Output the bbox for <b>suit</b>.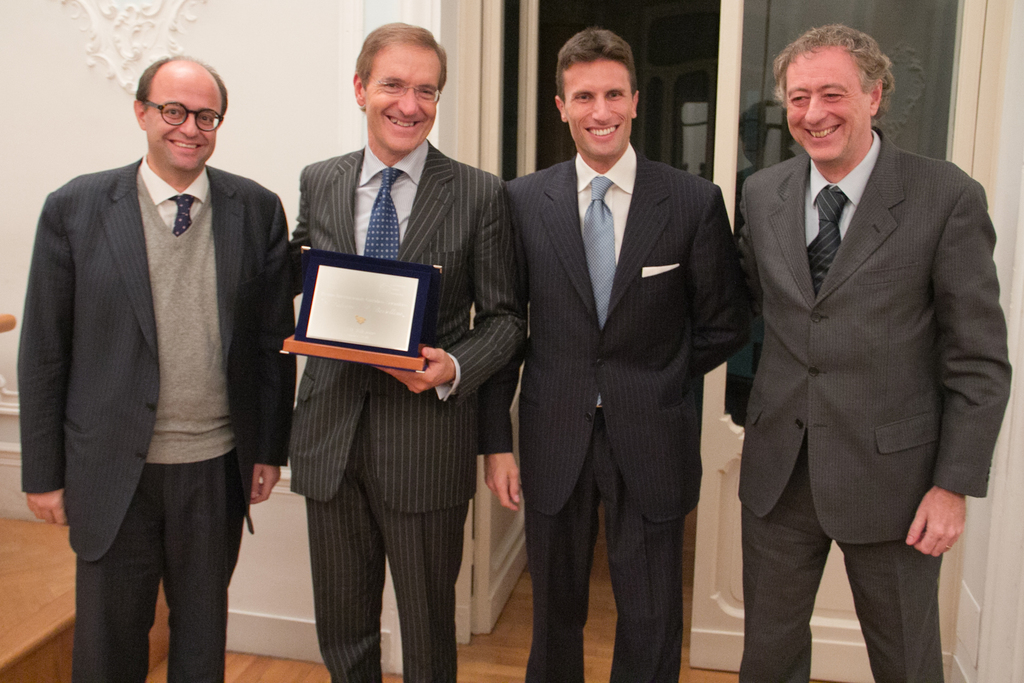
734, 124, 1014, 682.
